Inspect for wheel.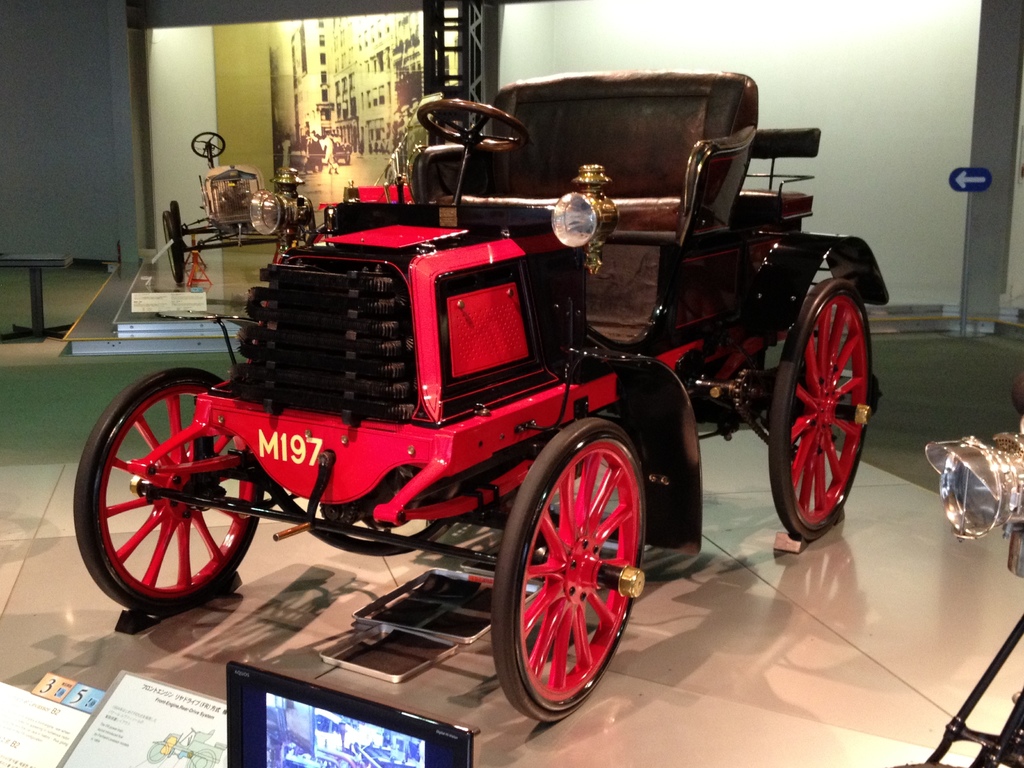
Inspection: 74, 364, 266, 616.
